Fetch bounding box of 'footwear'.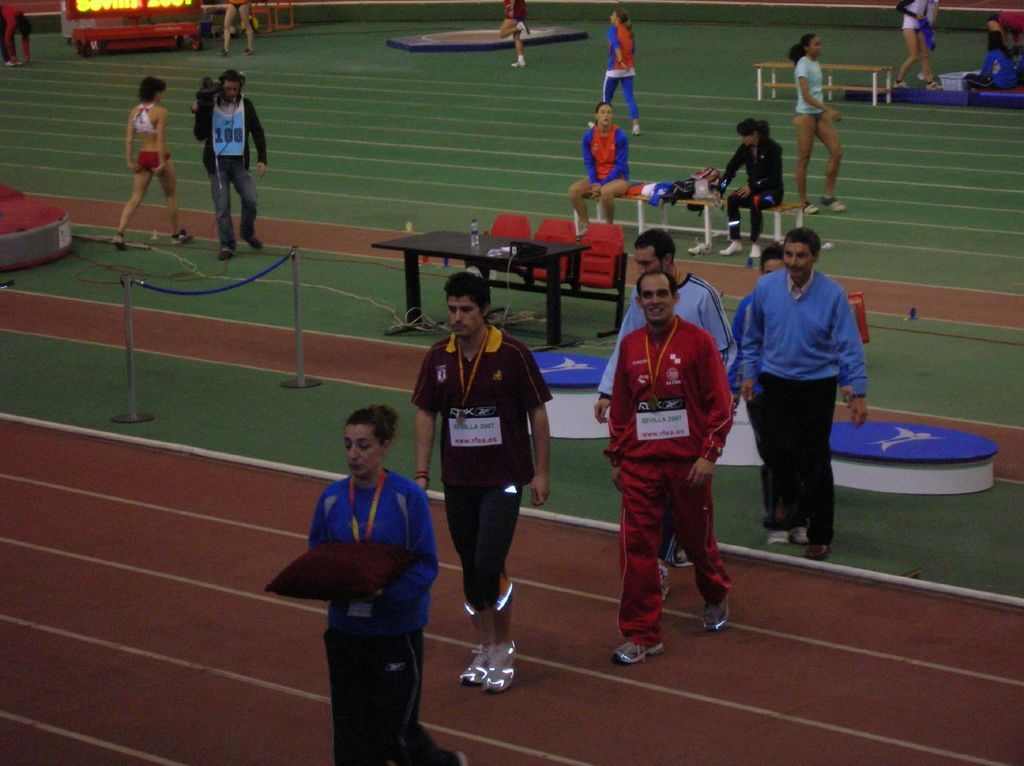
Bbox: bbox(239, 237, 265, 251).
